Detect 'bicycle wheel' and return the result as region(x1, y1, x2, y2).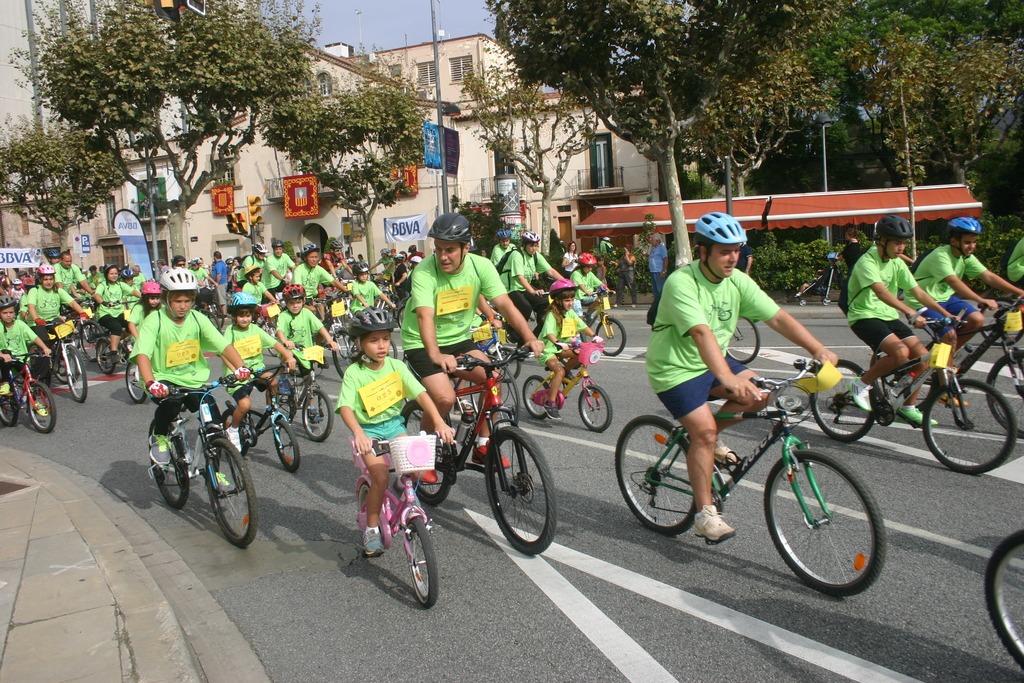
region(49, 336, 79, 384).
